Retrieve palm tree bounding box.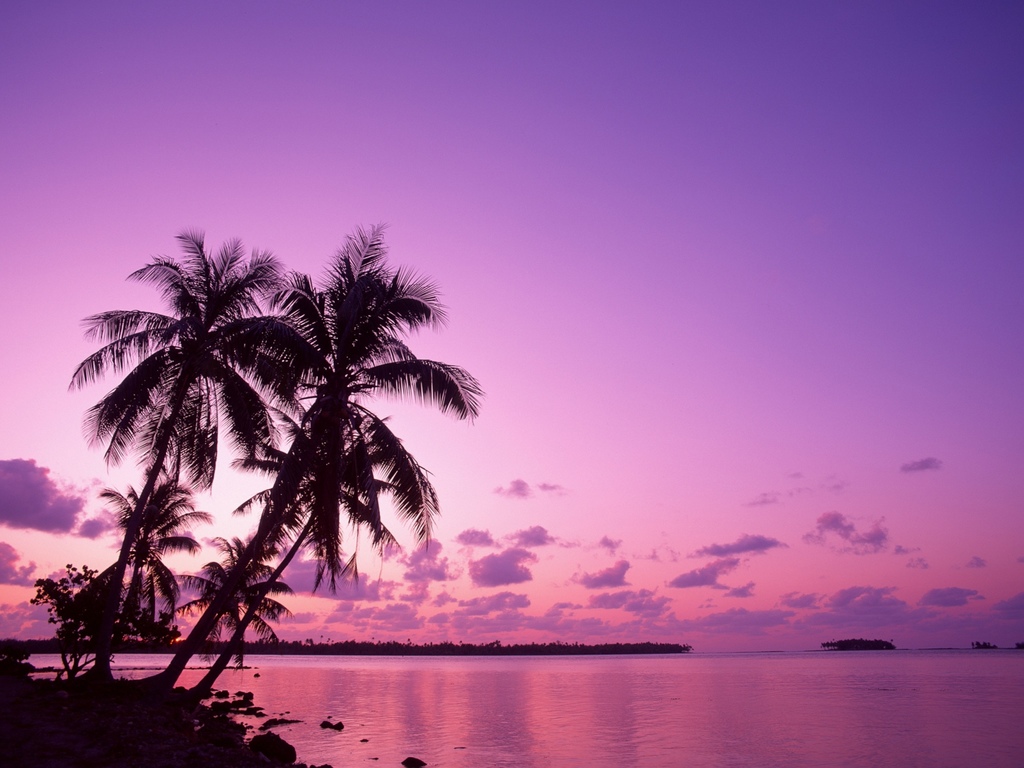
Bounding box: 169:527:287:653.
